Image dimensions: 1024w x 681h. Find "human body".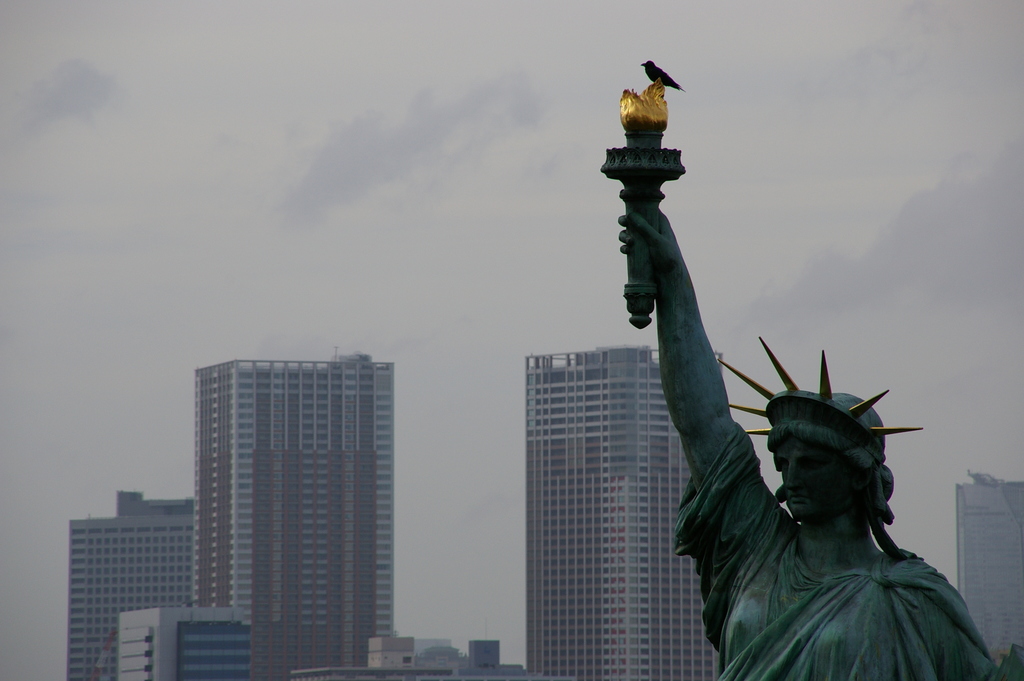
[579,131,980,671].
